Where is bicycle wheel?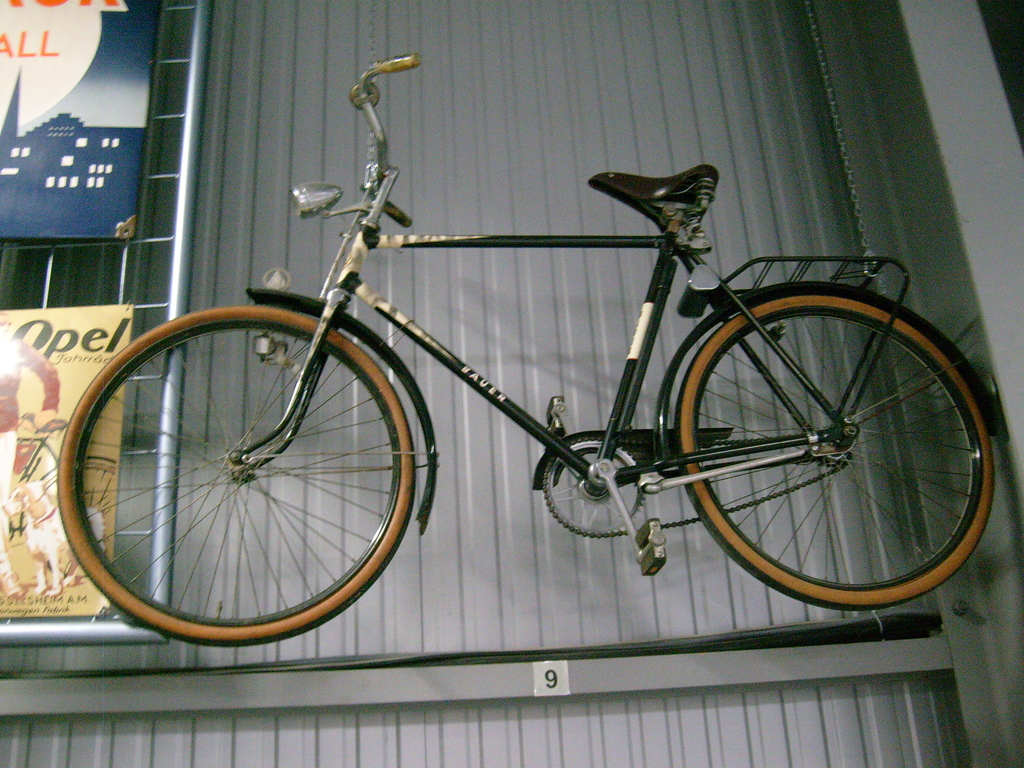
[x1=675, y1=278, x2=995, y2=614].
